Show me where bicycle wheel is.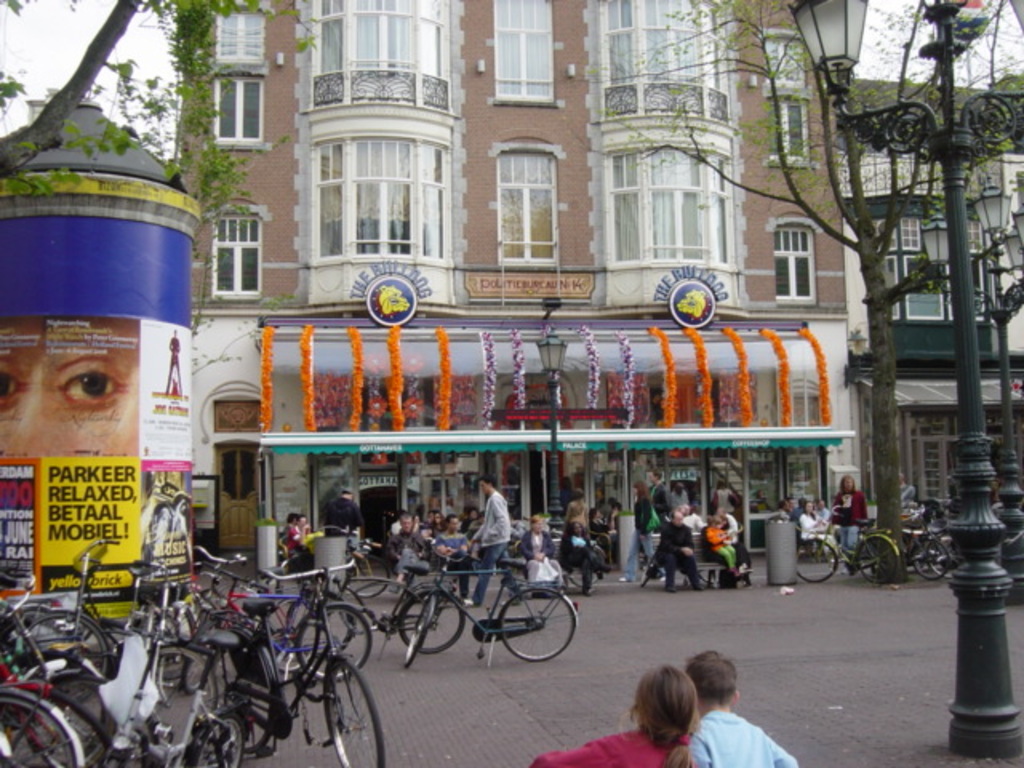
bicycle wheel is at (x1=282, y1=587, x2=357, y2=667).
